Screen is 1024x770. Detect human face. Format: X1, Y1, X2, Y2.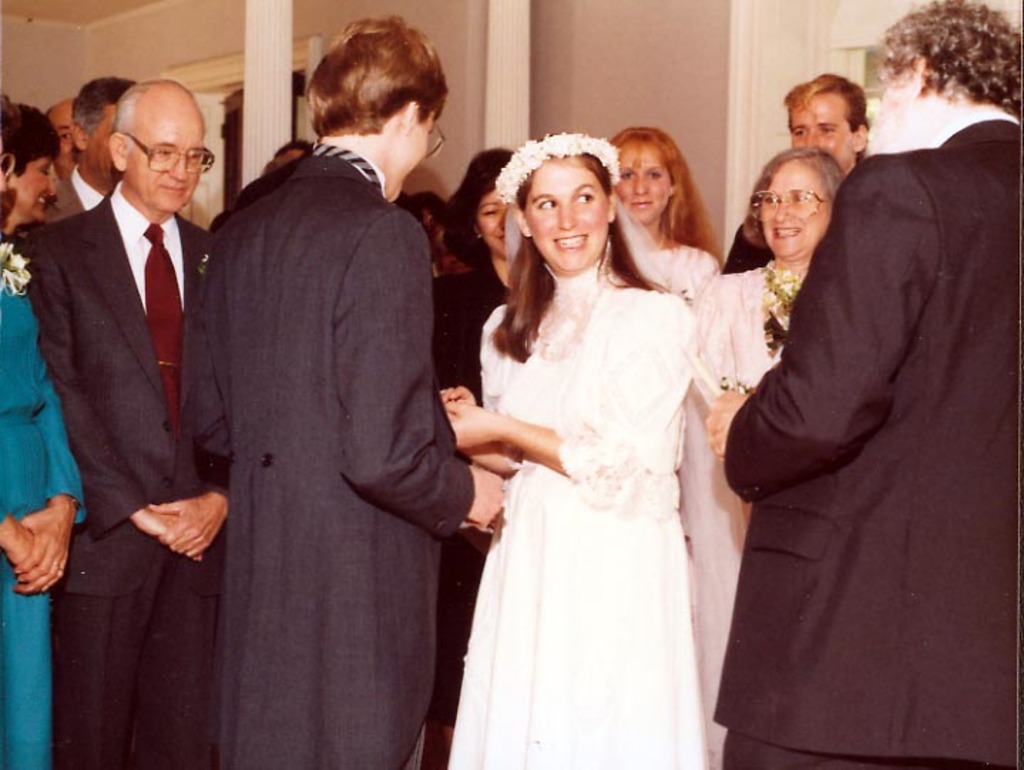
531, 167, 604, 269.
